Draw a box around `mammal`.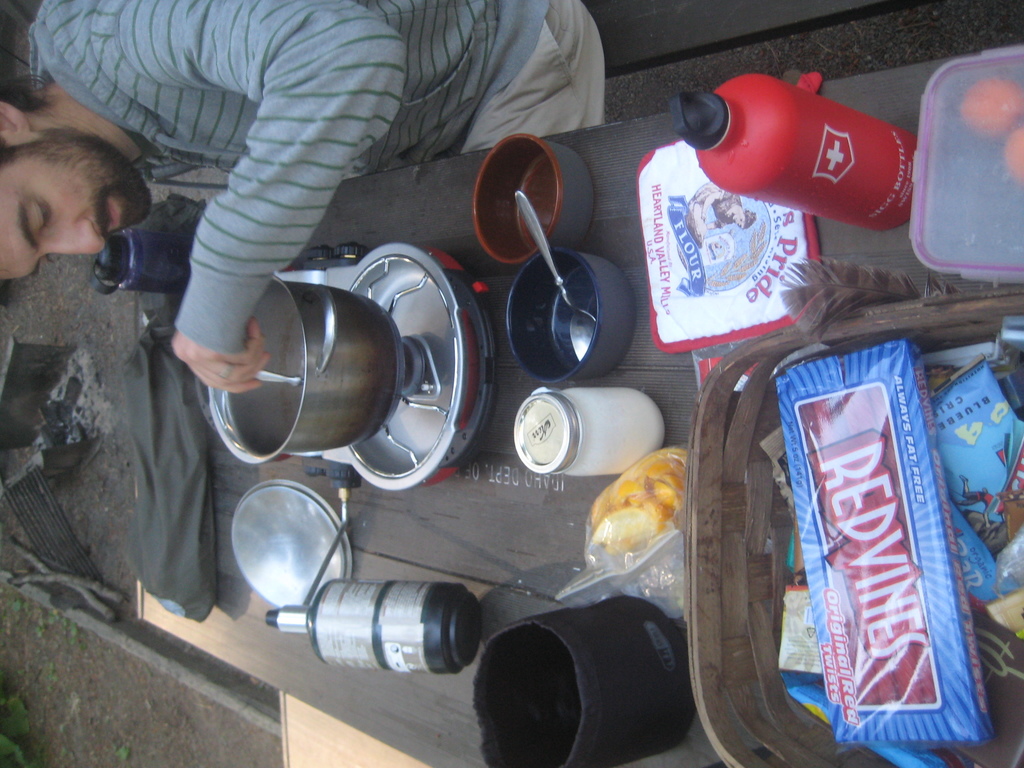
bbox=[0, 0, 605, 394].
